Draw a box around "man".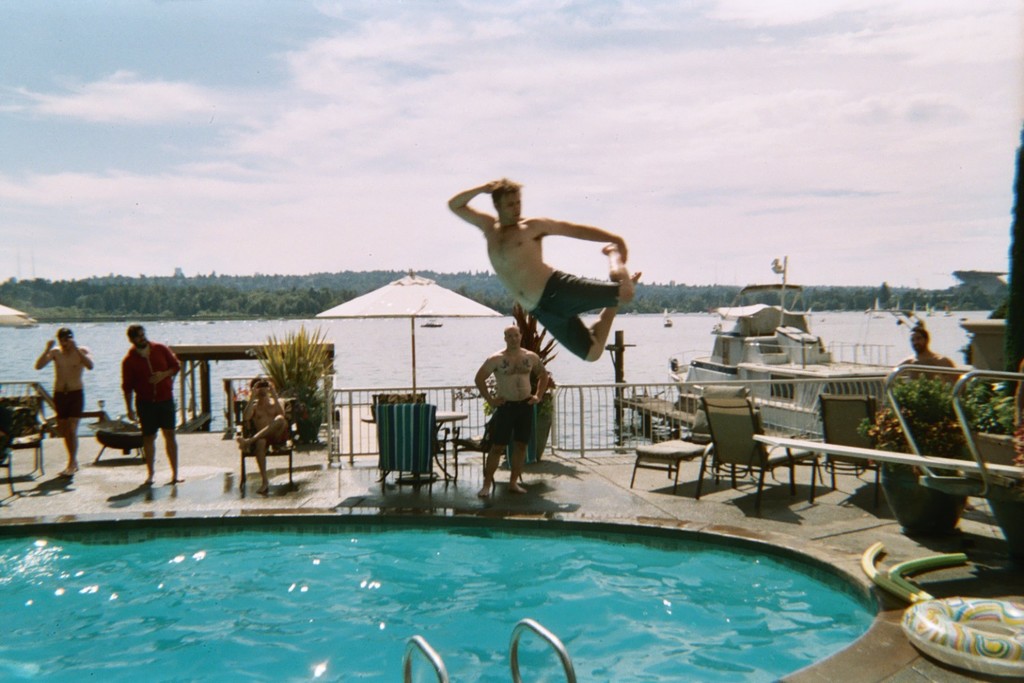
Rect(240, 375, 291, 494).
